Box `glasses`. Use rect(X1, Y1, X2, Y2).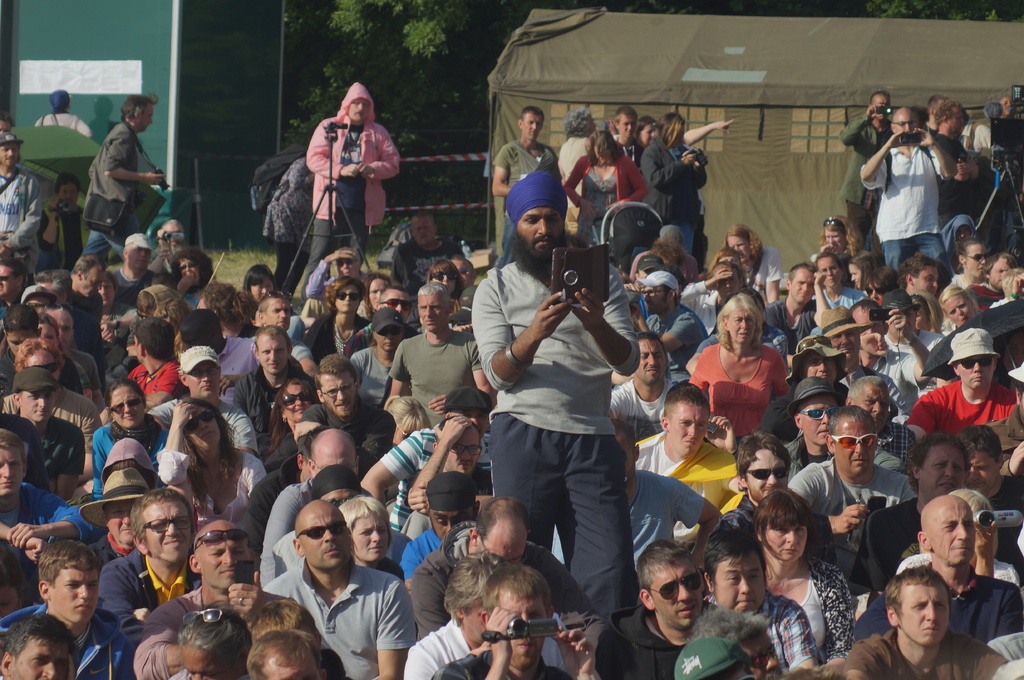
rect(822, 219, 844, 229).
